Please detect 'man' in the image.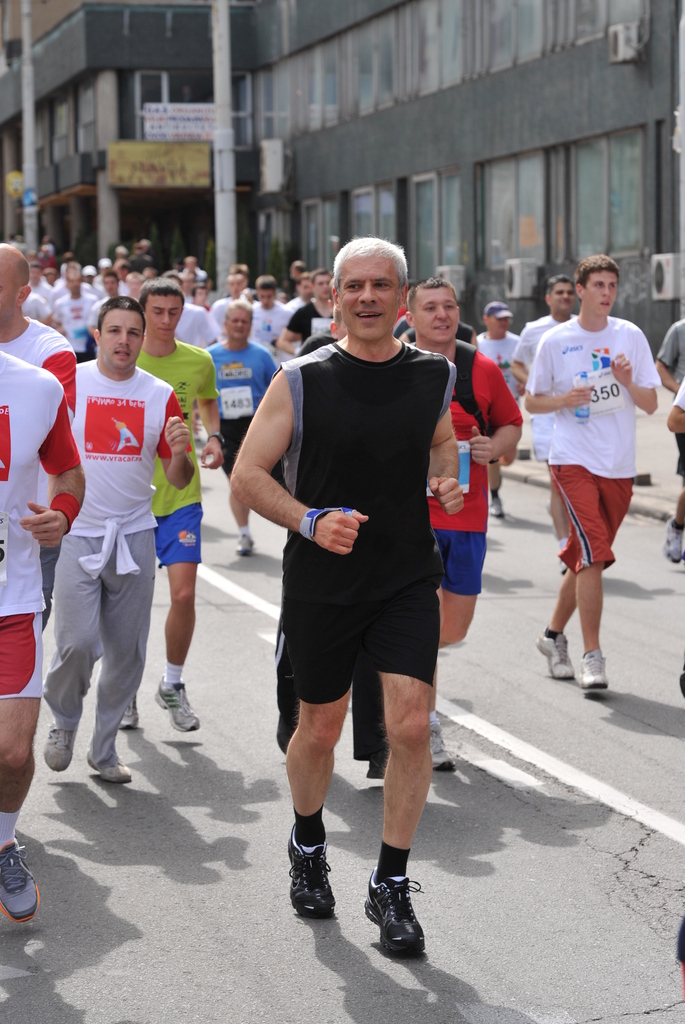
BBox(649, 319, 684, 564).
